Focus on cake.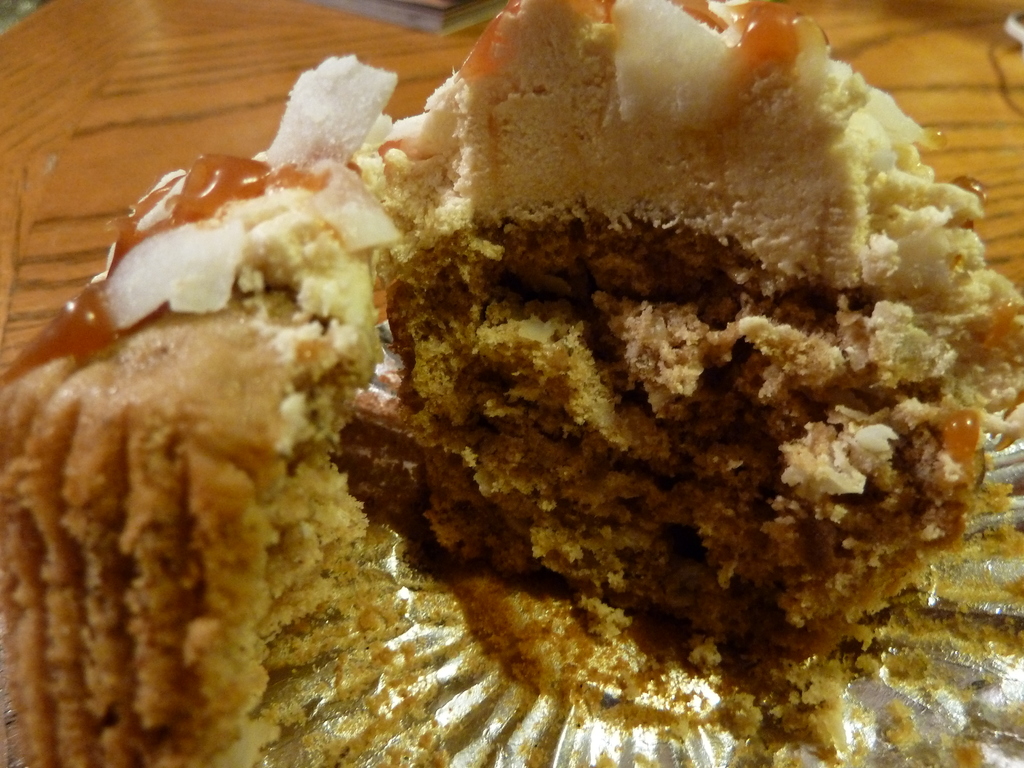
Focused at 0, 0, 1023, 767.
